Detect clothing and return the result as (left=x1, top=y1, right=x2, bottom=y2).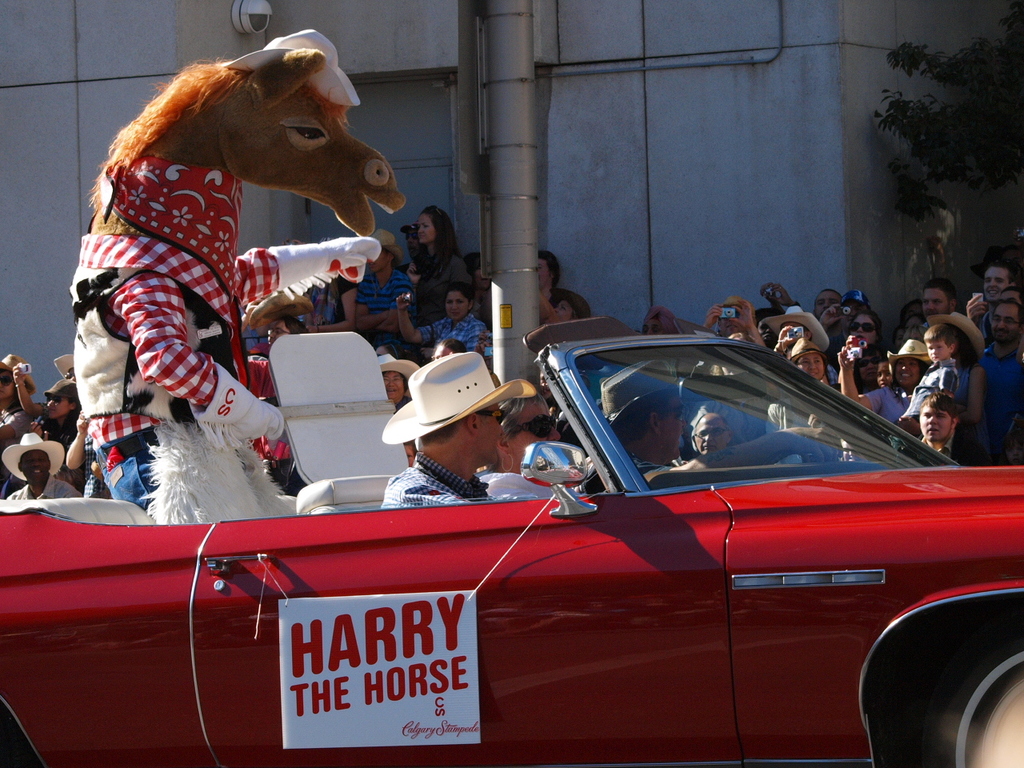
(left=912, top=358, right=978, bottom=426).
